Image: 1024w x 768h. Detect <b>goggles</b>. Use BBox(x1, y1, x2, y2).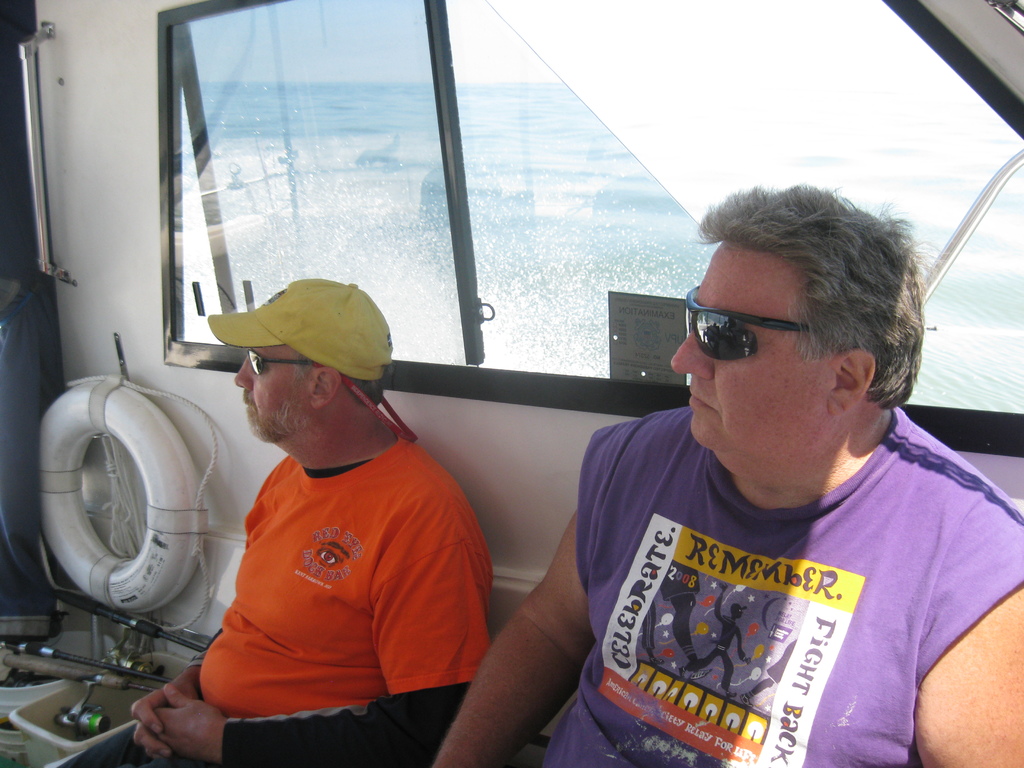
BBox(687, 294, 828, 372).
